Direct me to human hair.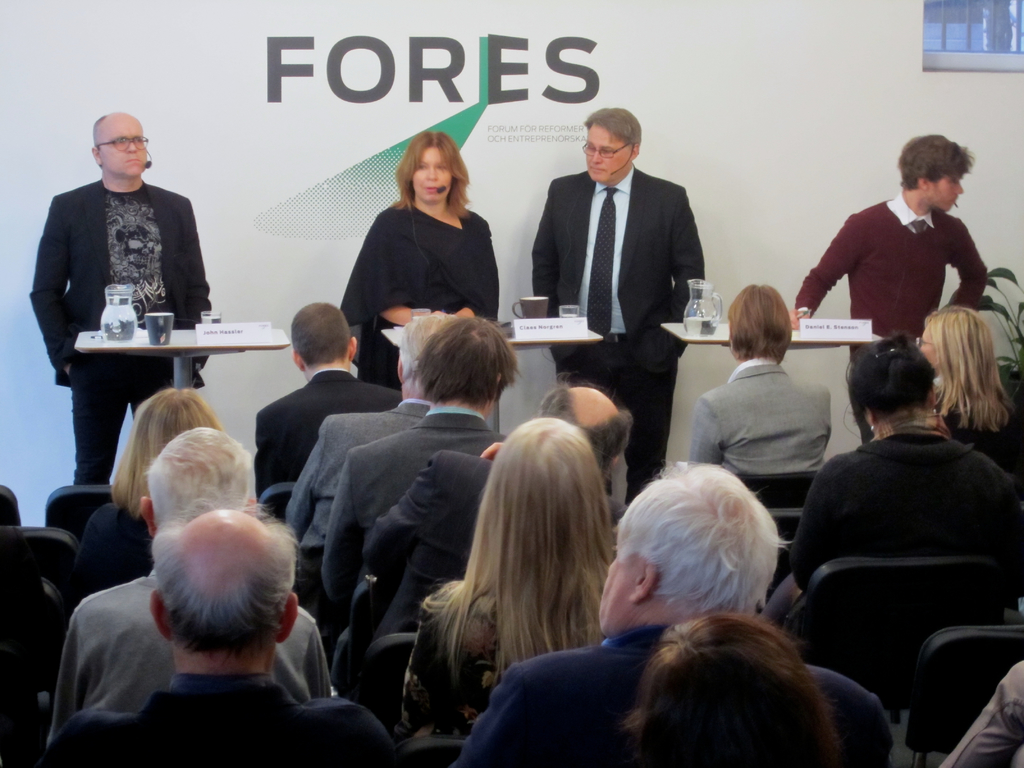
Direction: [x1=583, y1=108, x2=640, y2=149].
